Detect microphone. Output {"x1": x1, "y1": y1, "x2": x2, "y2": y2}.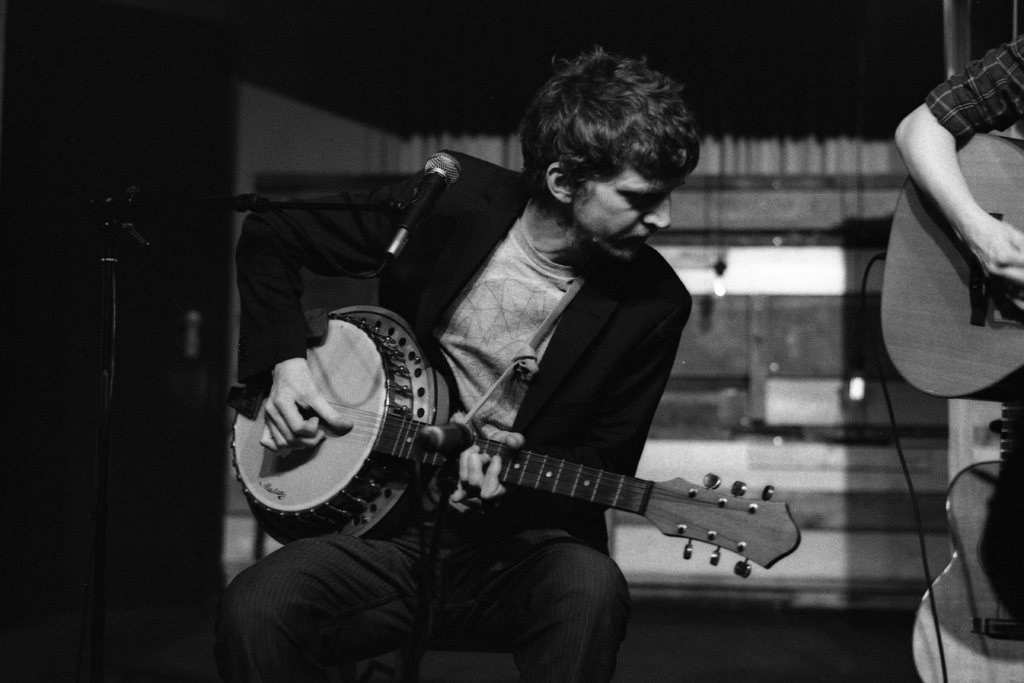
{"x1": 401, "y1": 154, "x2": 460, "y2": 262}.
